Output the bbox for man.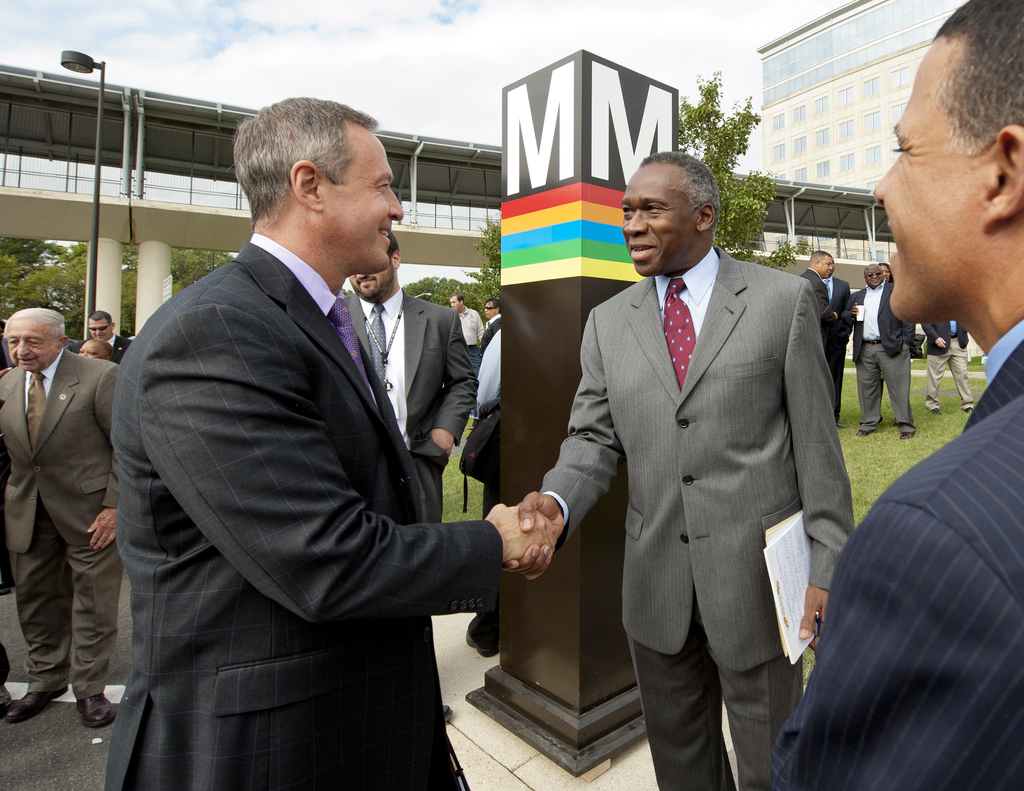
<region>0, 303, 111, 730</region>.
